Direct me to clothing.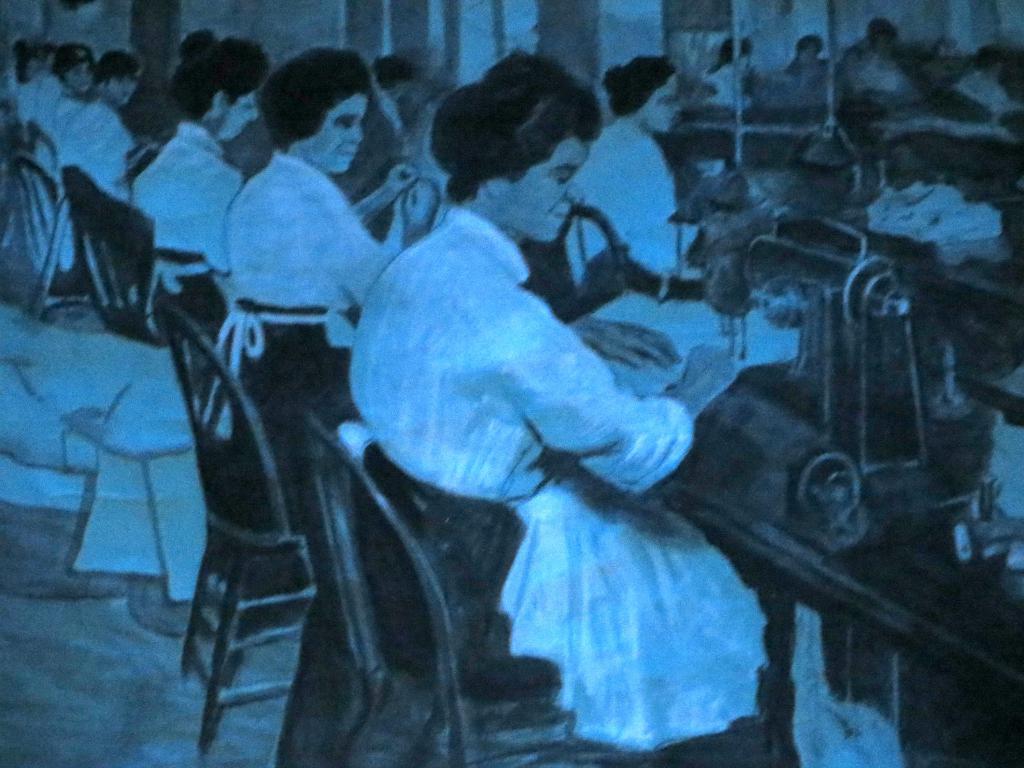
Direction: {"x1": 124, "y1": 121, "x2": 260, "y2": 301}.
